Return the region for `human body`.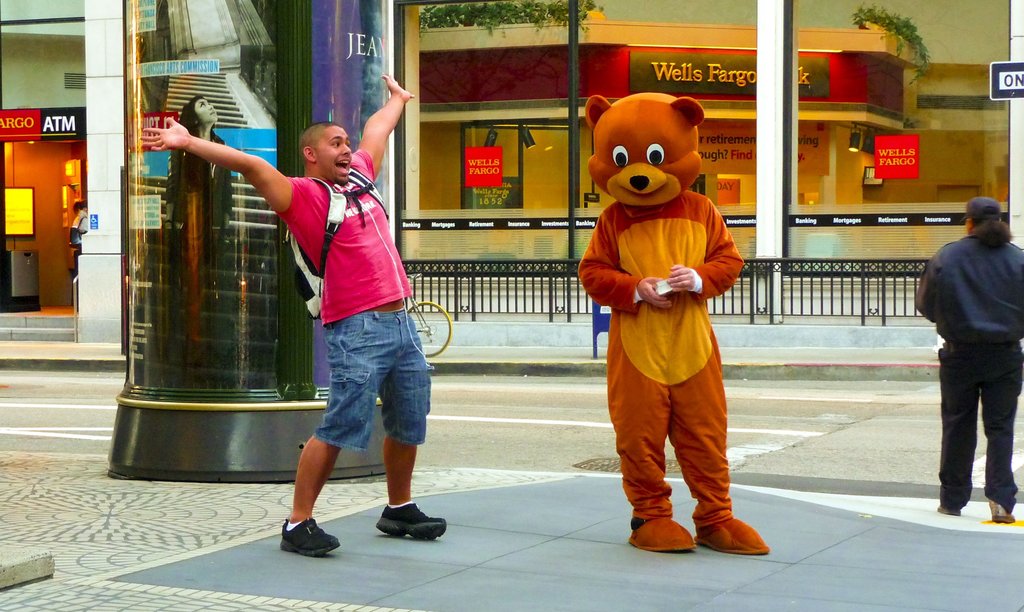
<region>913, 190, 1023, 526</region>.
